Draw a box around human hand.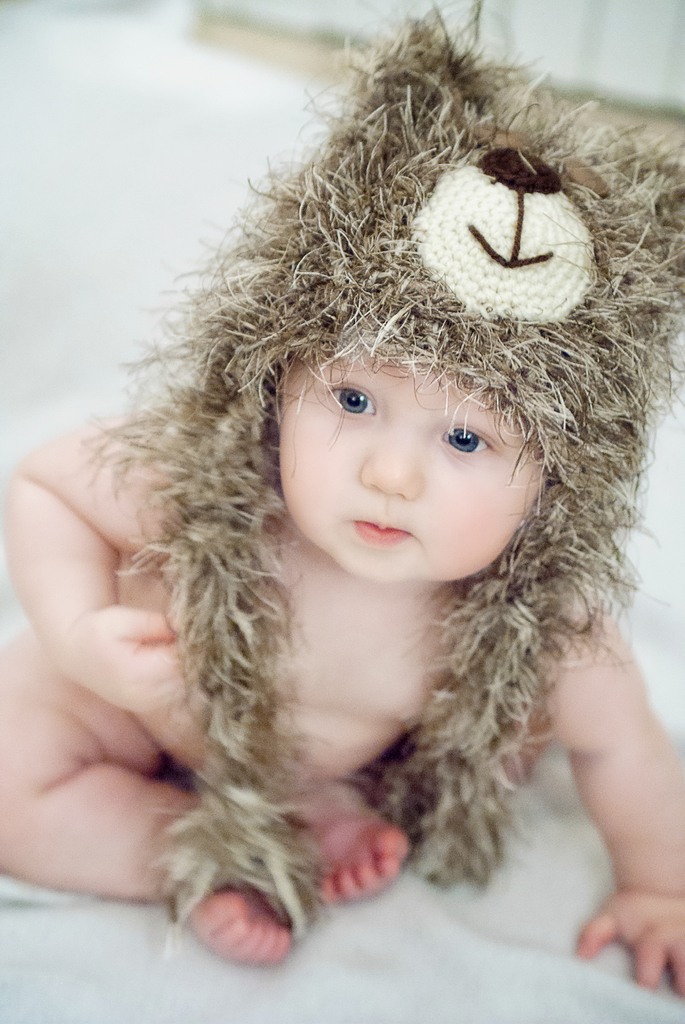
detection(67, 596, 198, 713).
